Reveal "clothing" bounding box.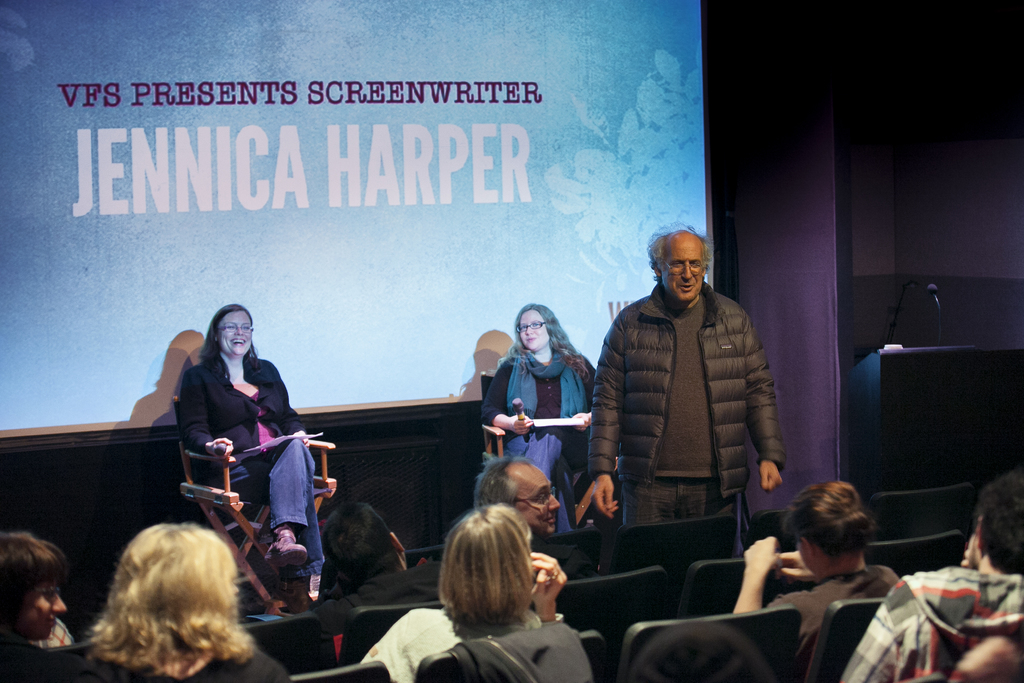
Revealed: <bbox>325, 559, 446, 635</bbox>.
